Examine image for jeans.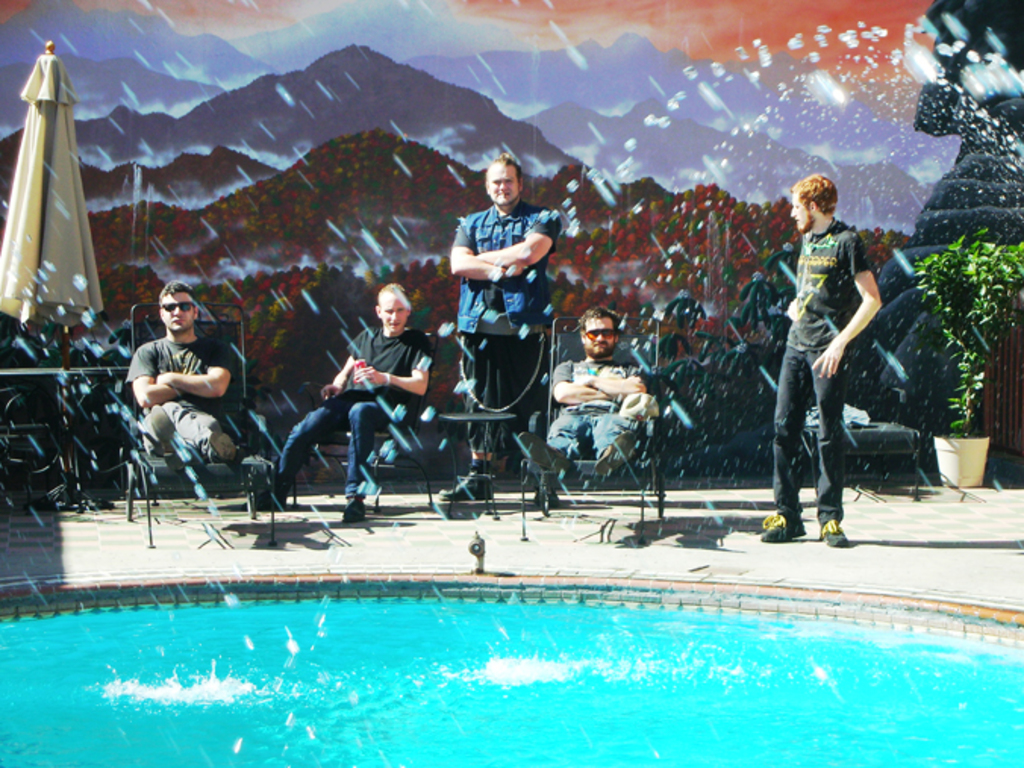
Examination result: crop(556, 417, 630, 468).
